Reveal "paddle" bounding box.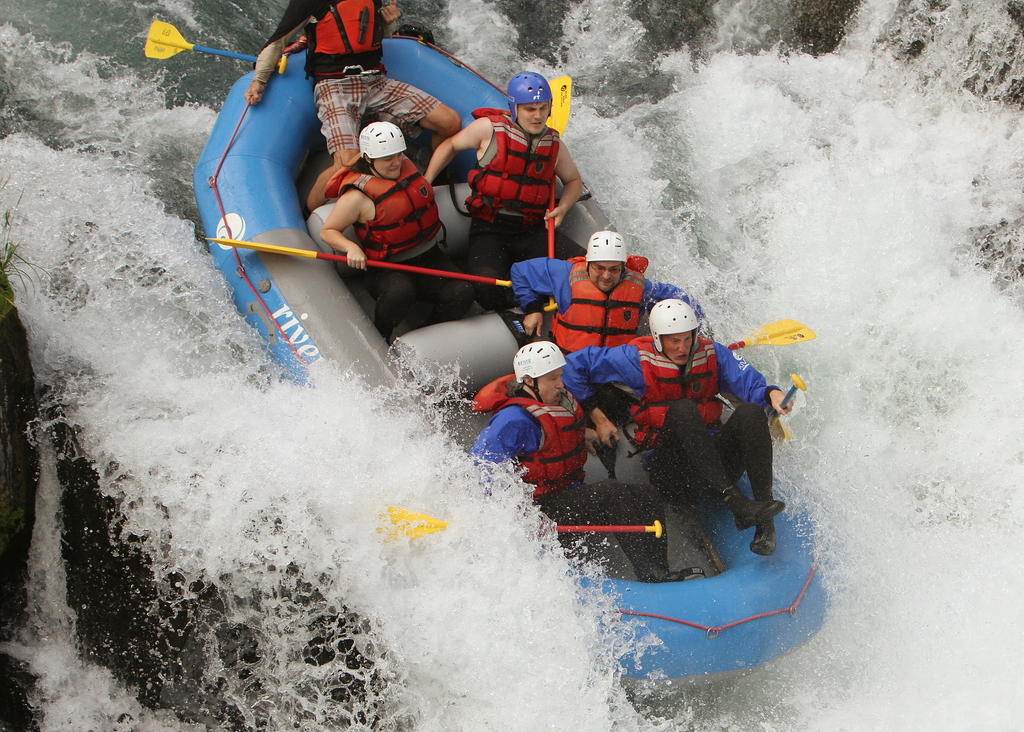
Revealed: (x1=208, y1=238, x2=514, y2=288).
